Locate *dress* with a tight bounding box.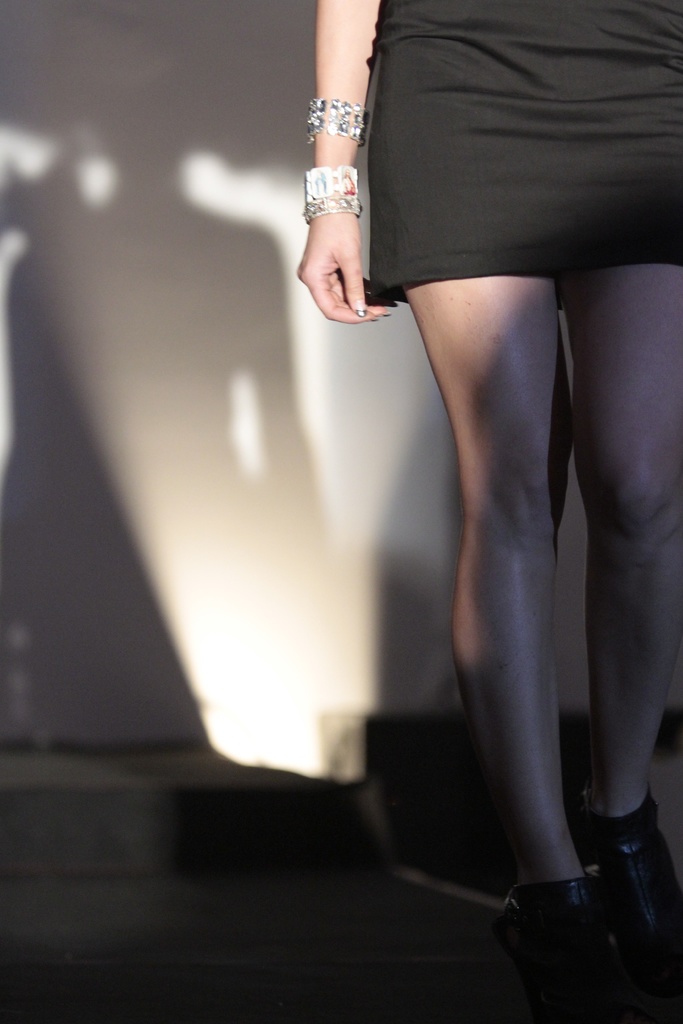
(374,0,682,300).
